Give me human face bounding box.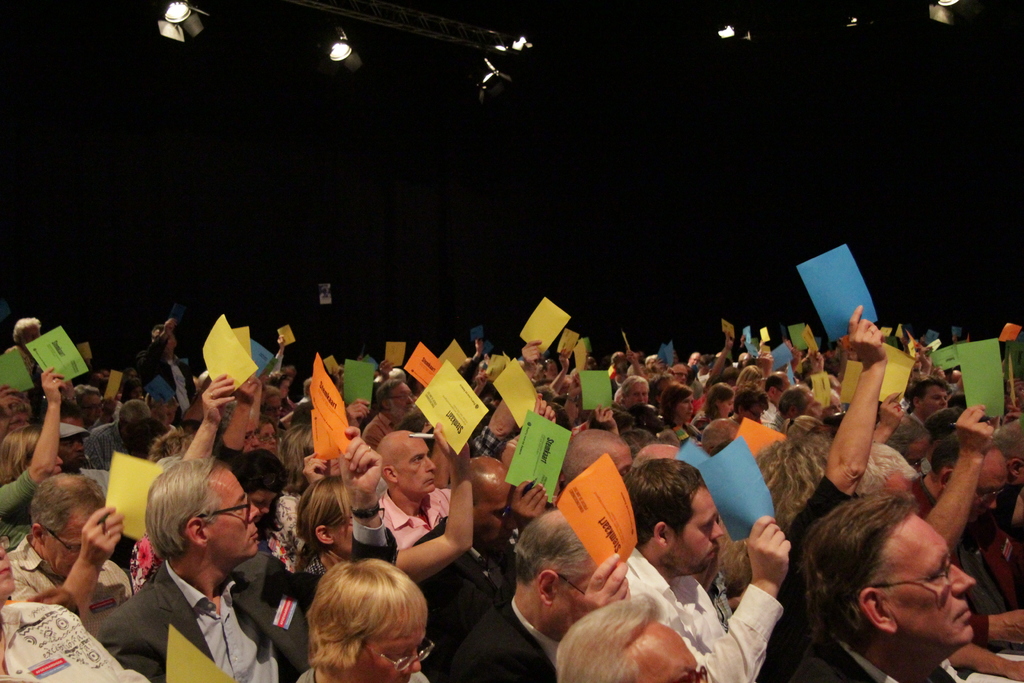
{"left": 675, "top": 394, "right": 698, "bottom": 422}.
